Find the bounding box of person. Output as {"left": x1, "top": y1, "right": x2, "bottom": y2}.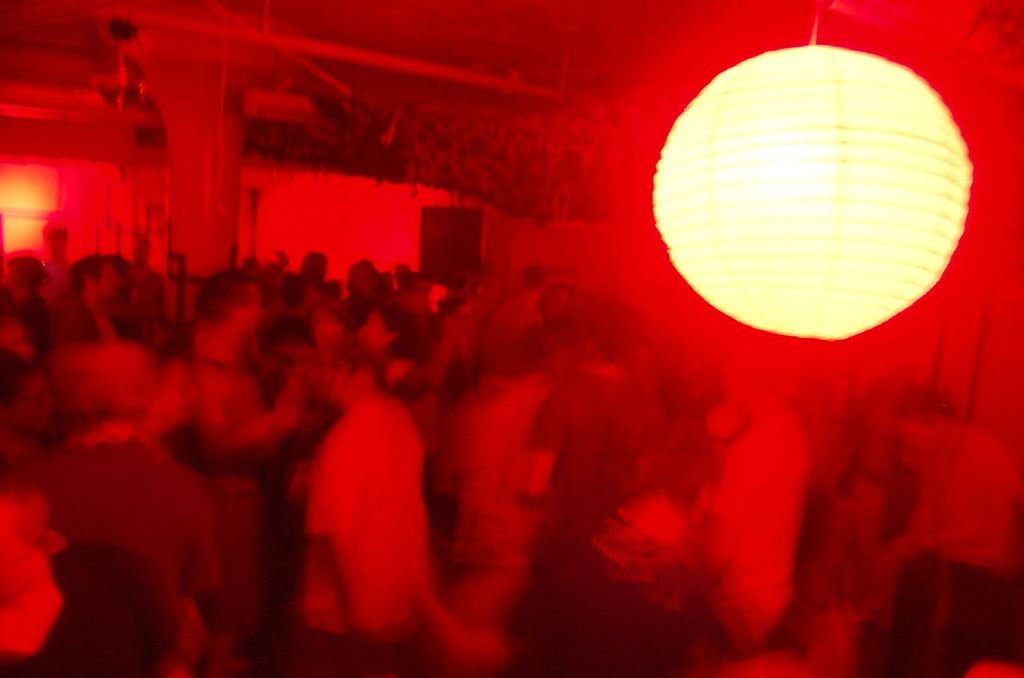
{"left": 890, "top": 385, "right": 1018, "bottom": 677}.
